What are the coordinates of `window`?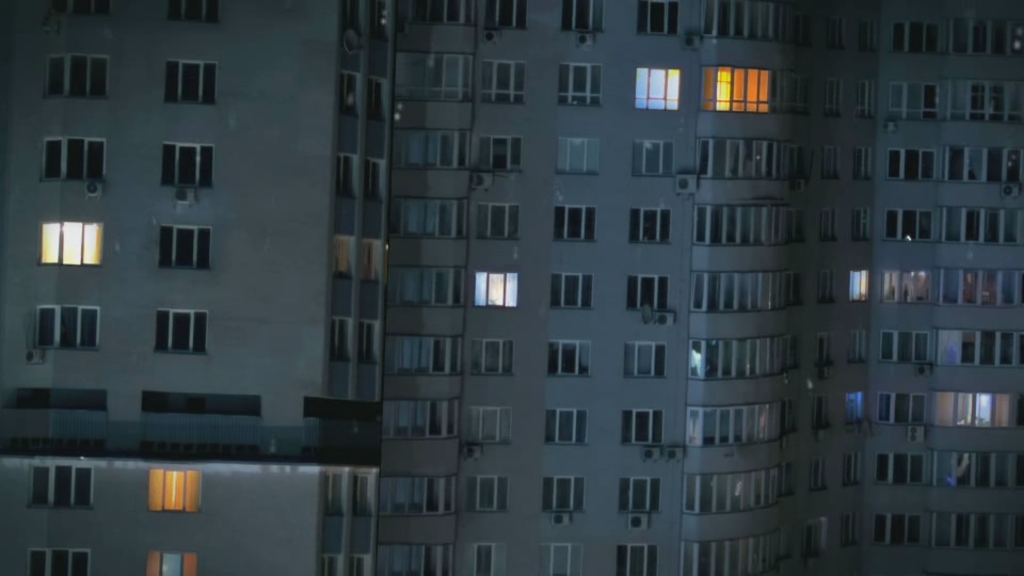
left=854, top=82, right=873, bottom=119.
